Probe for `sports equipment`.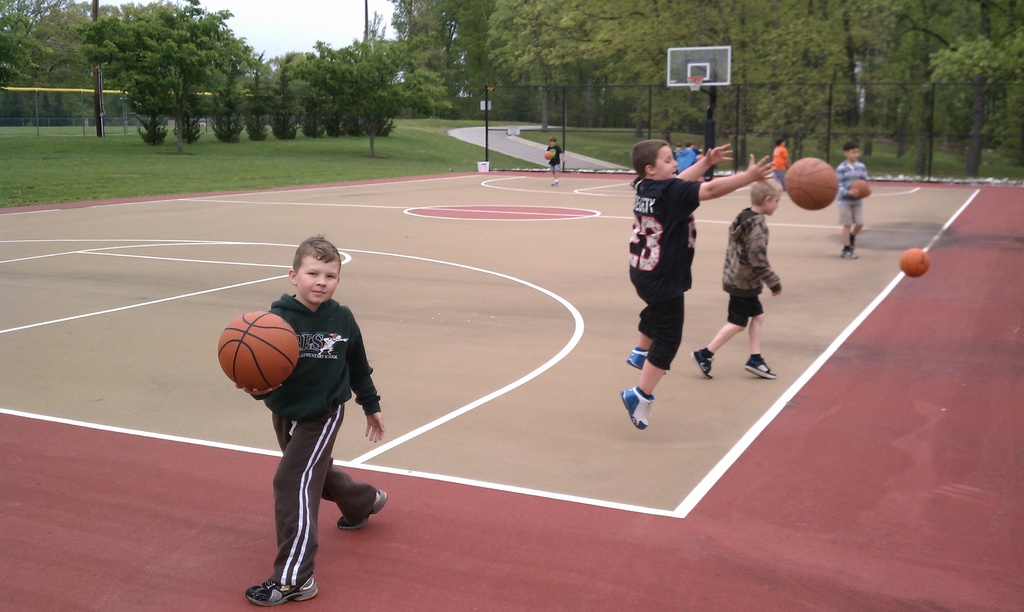
Probe result: Rect(244, 579, 317, 606).
